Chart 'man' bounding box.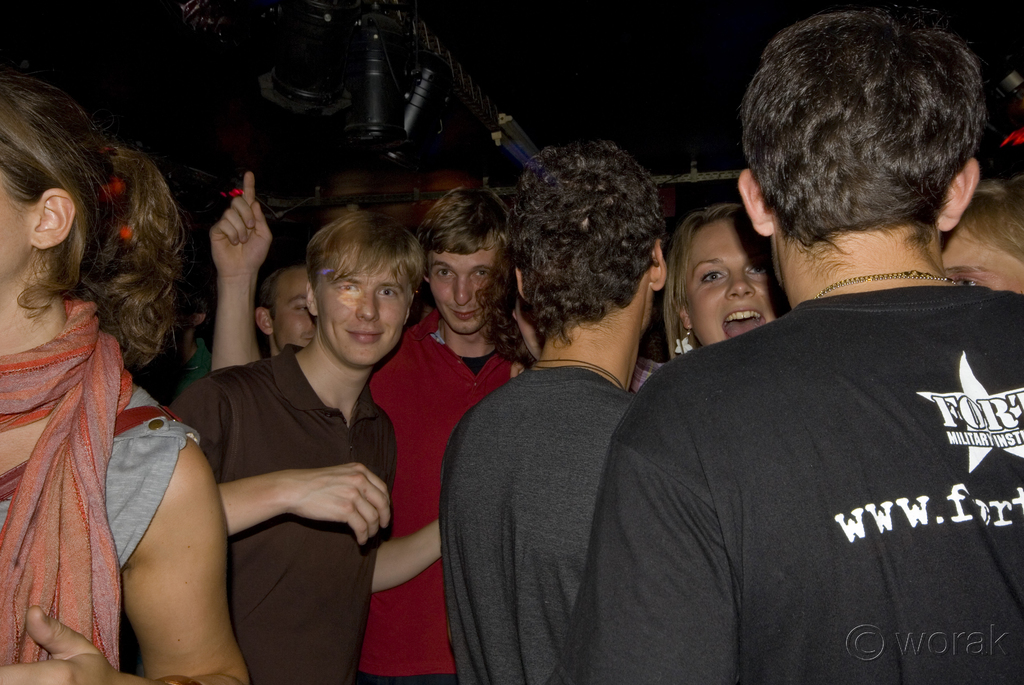
Charted: box(440, 143, 668, 684).
